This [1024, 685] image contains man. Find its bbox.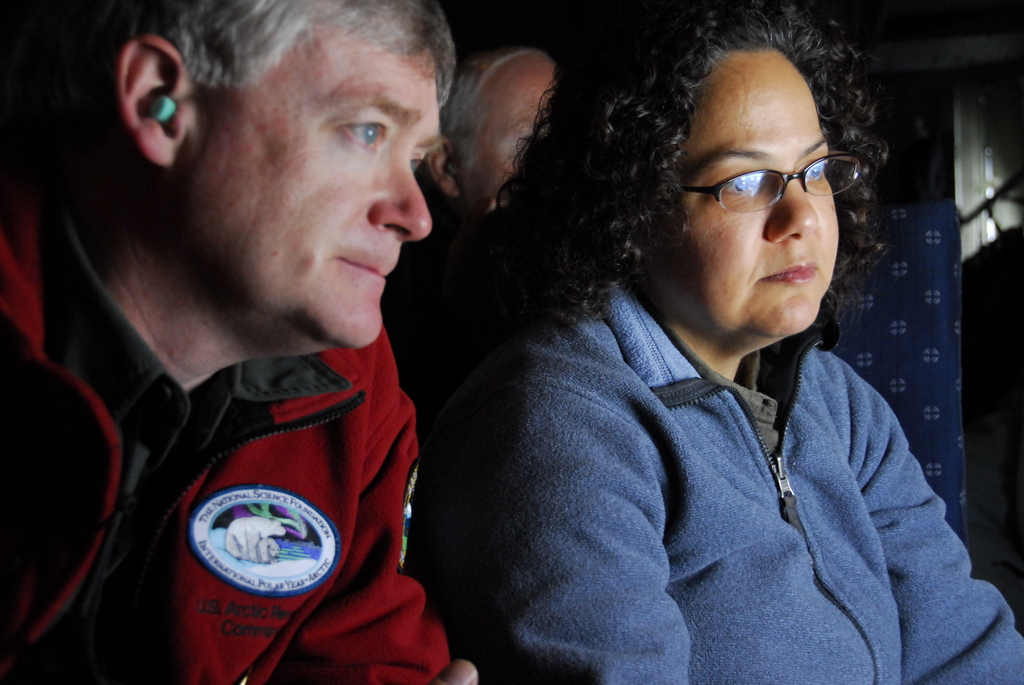
locate(0, 0, 471, 684).
